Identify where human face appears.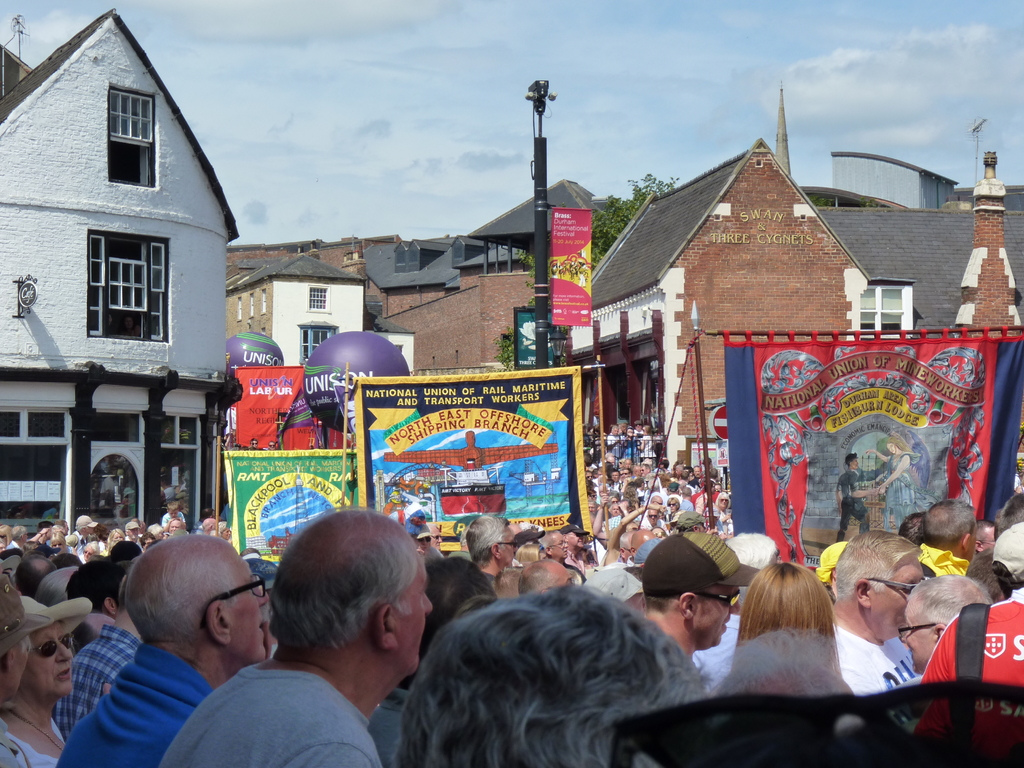
Appears at 873,555,924,641.
